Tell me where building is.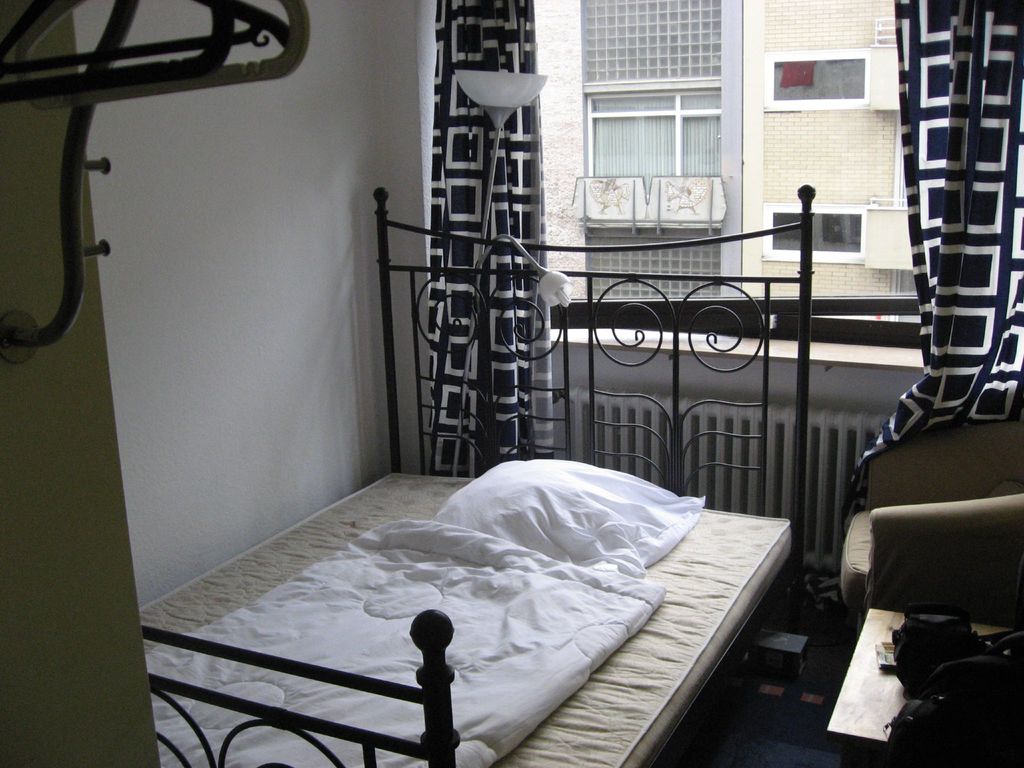
building is at {"left": 533, "top": 0, "right": 920, "bottom": 322}.
